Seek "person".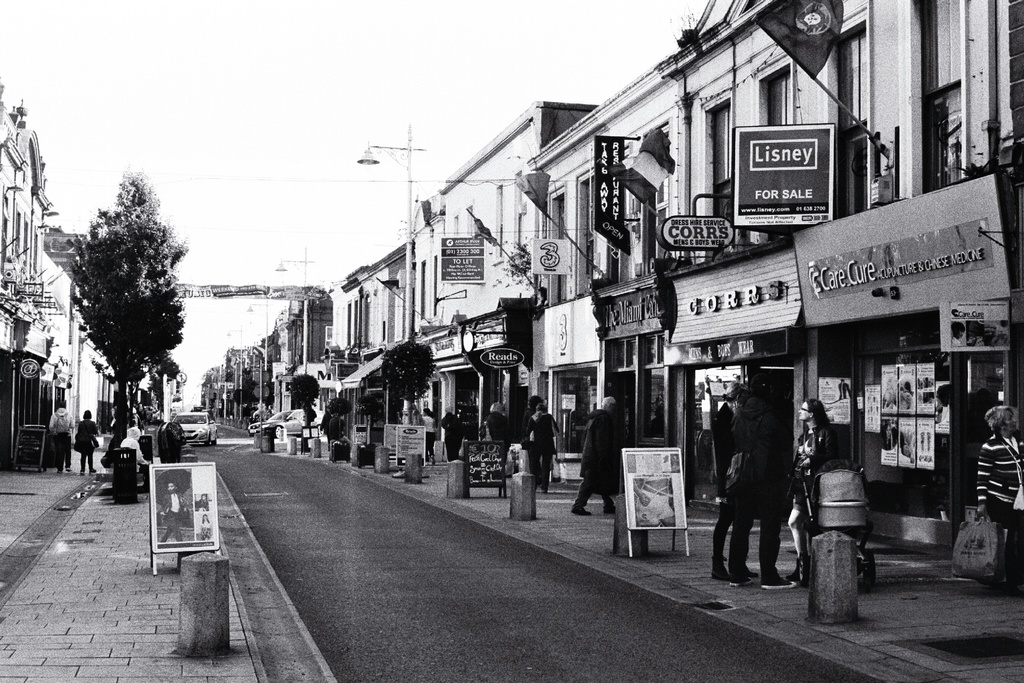
locate(586, 388, 633, 538).
